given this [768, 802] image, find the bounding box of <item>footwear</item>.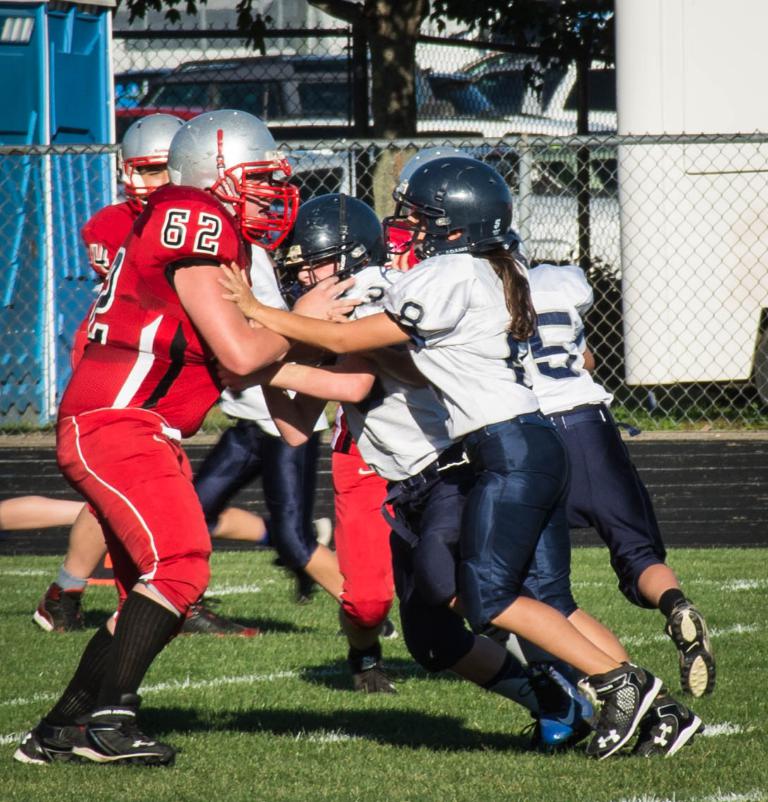
bbox(30, 579, 90, 633).
